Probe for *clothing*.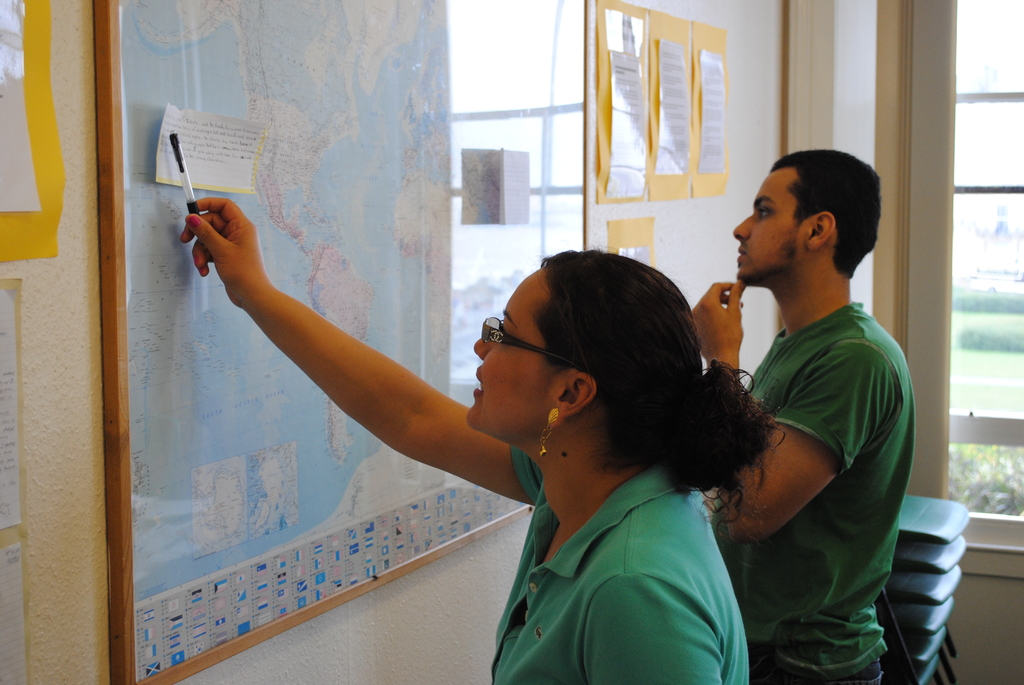
Probe result: {"left": 739, "top": 301, "right": 916, "bottom": 684}.
